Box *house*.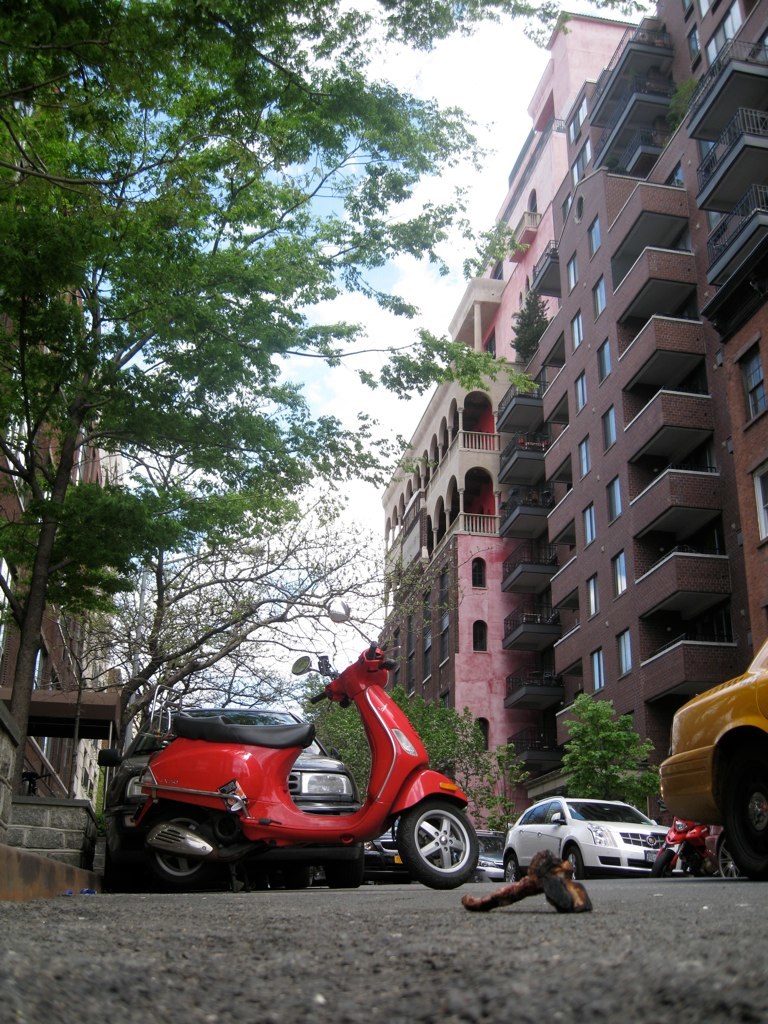
bbox=[0, 237, 137, 900].
